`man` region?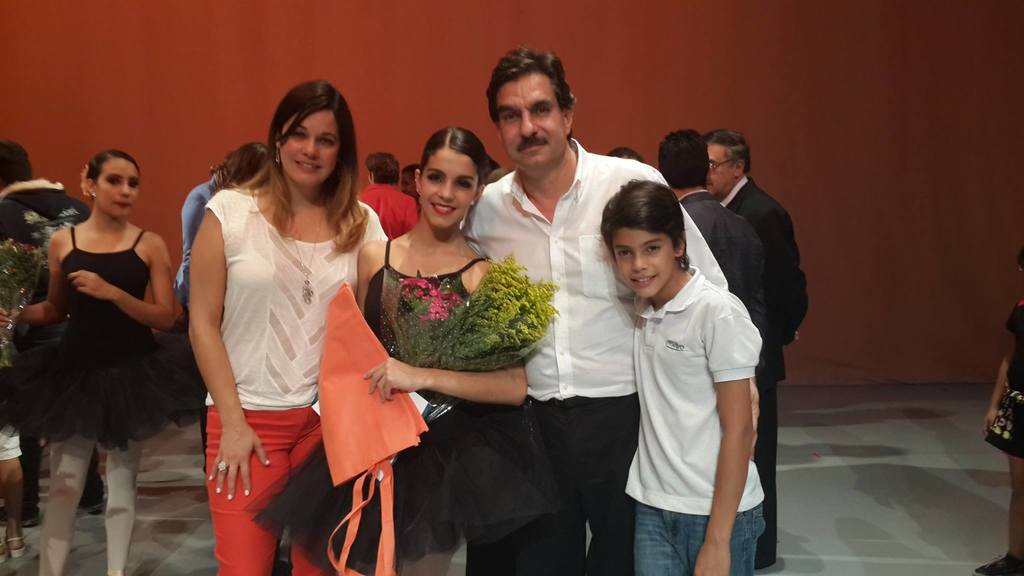
box=[458, 46, 758, 575]
